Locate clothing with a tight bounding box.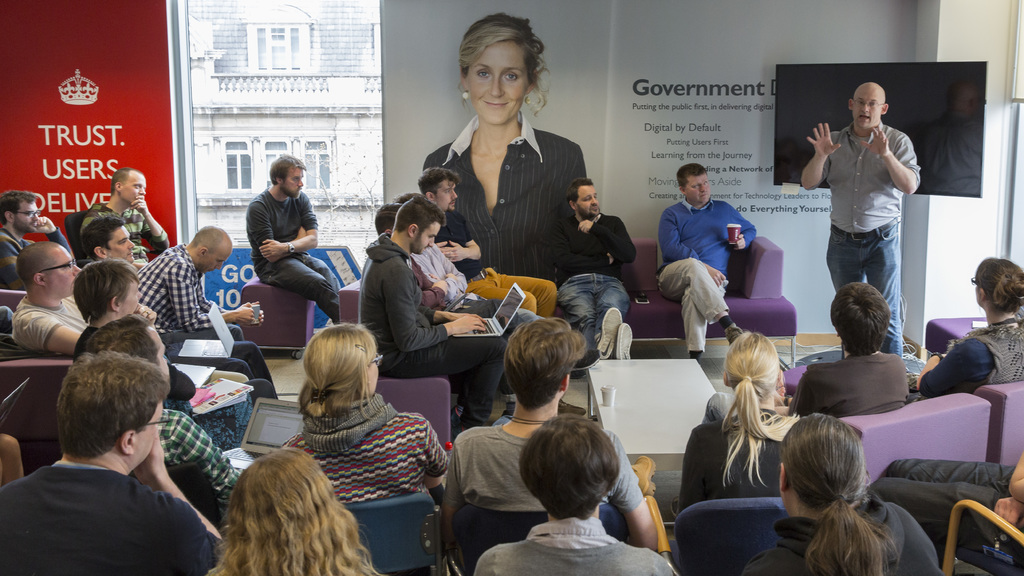
[289, 390, 452, 507].
